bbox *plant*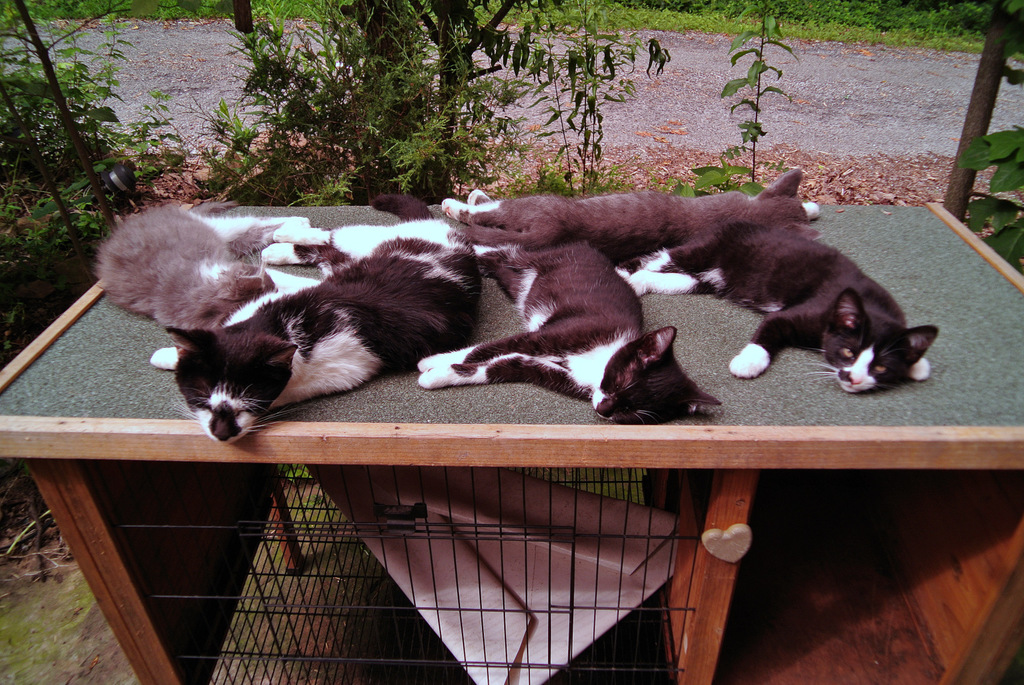
box(685, 0, 803, 193)
